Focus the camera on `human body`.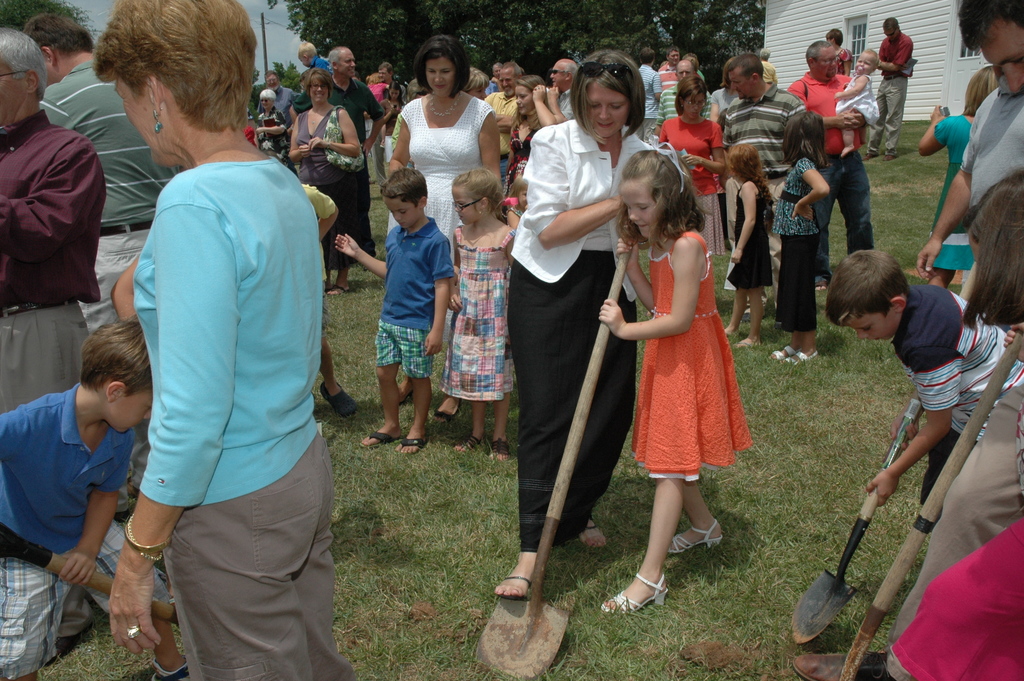
Focus region: [x1=387, y1=90, x2=497, y2=426].
